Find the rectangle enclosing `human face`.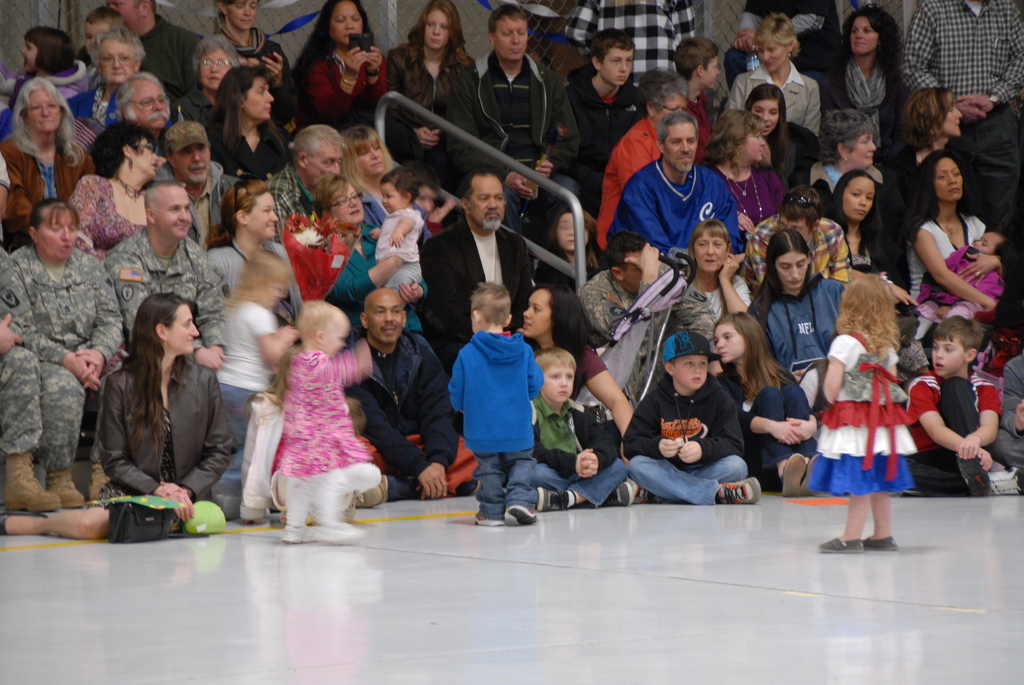
l=334, t=1, r=362, b=44.
